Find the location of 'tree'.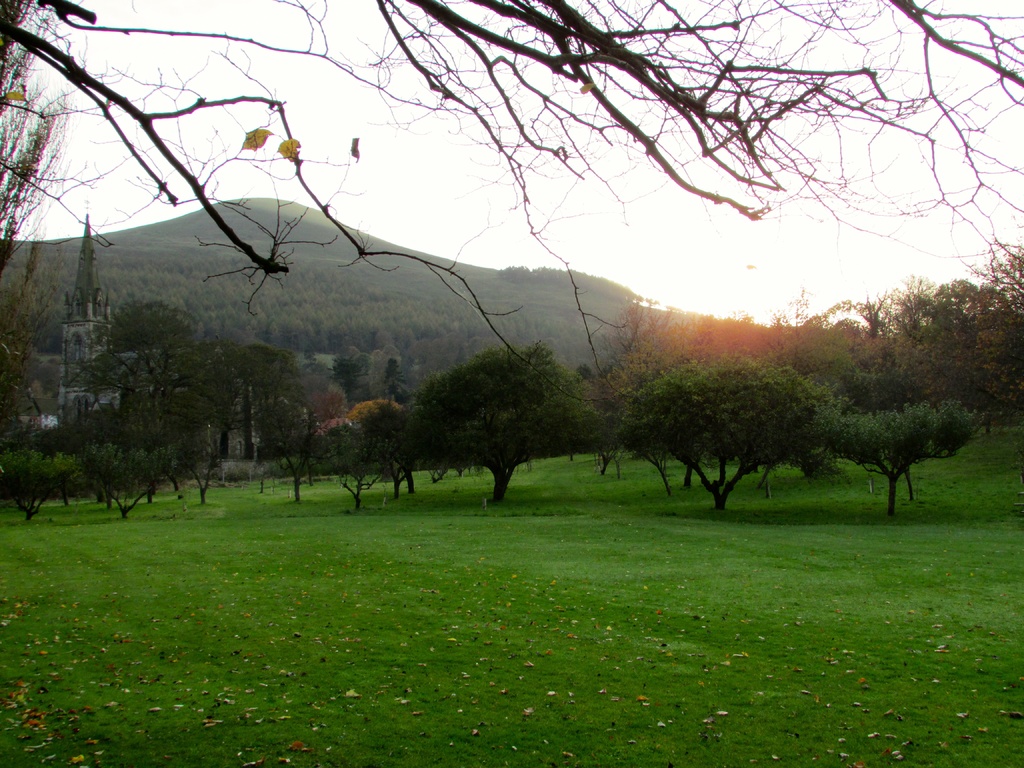
Location: rect(328, 346, 427, 524).
